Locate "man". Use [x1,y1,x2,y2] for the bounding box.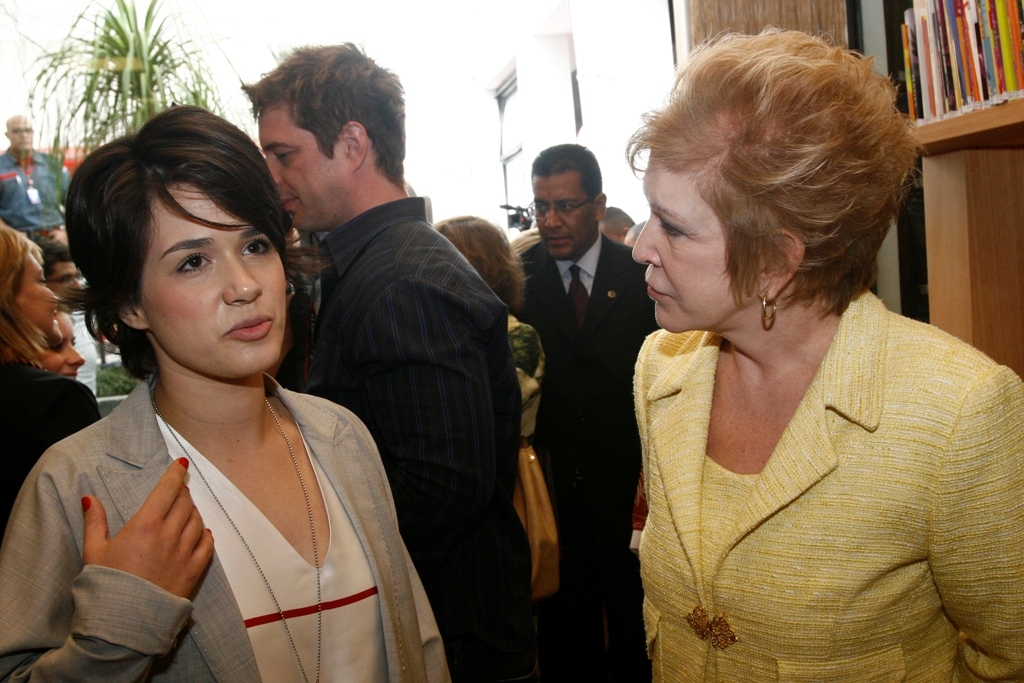
[599,204,630,244].
